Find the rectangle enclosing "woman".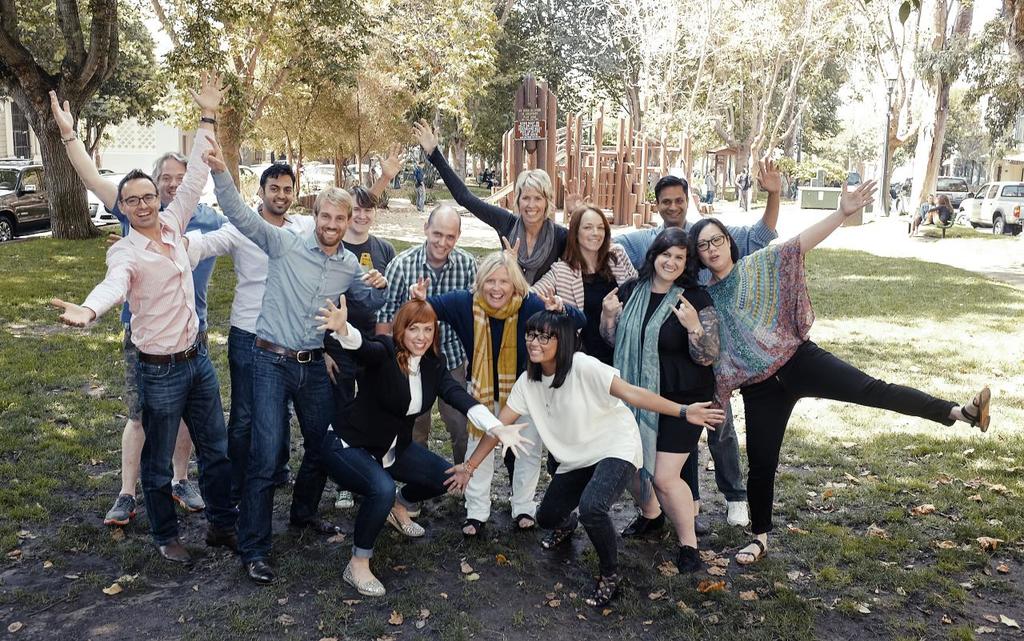
region(625, 214, 717, 565).
